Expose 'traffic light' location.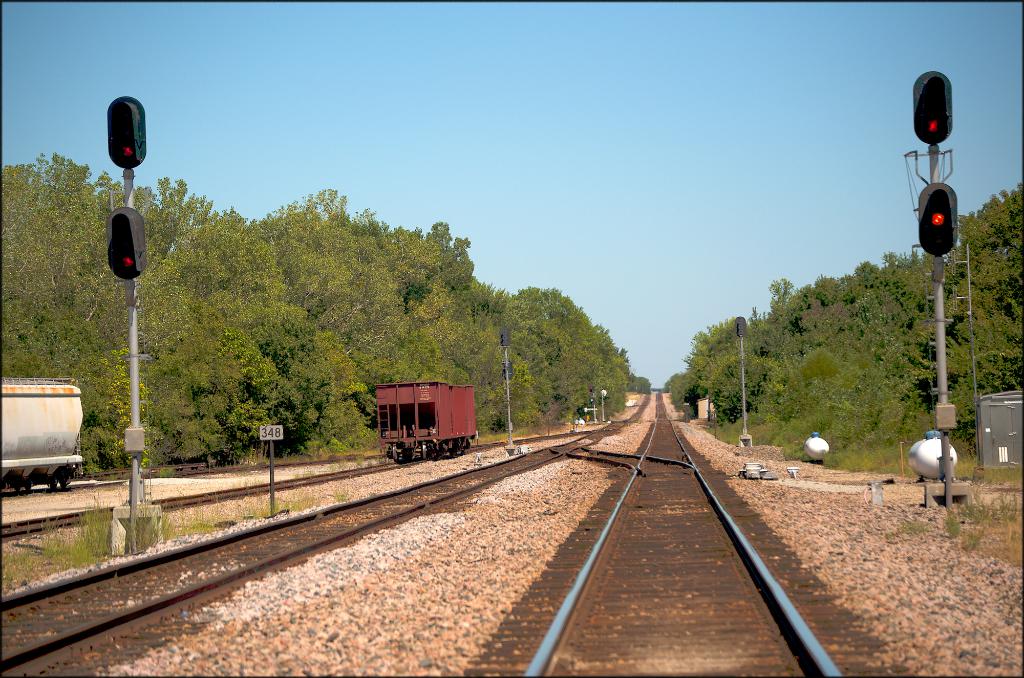
Exposed at pyautogui.locateOnScreen(590, 387, 593, 391).
